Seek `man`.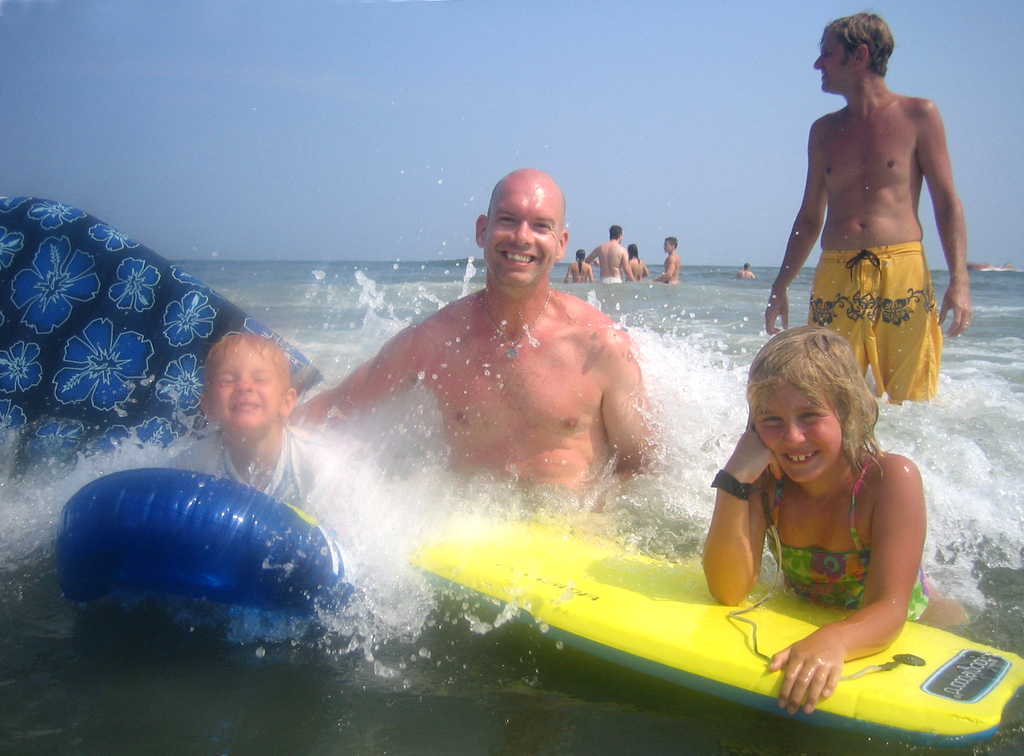
bbox(732, 262, 757, 278).
